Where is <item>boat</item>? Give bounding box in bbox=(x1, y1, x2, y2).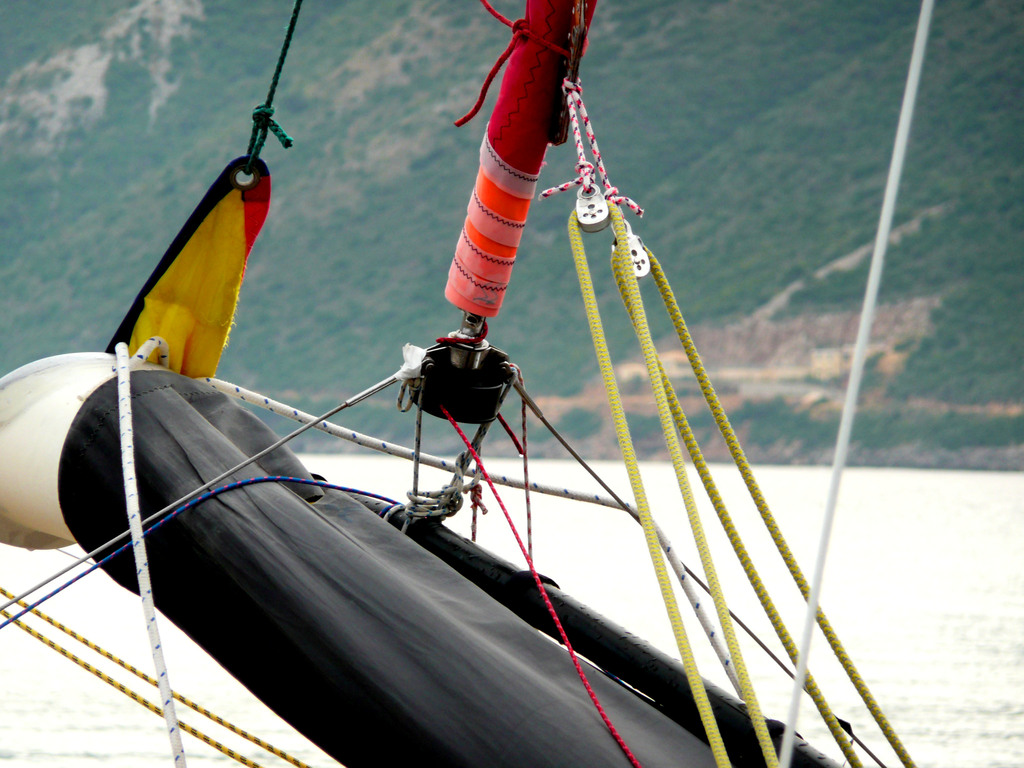
bbox=(18, 1, 1019, 767).
